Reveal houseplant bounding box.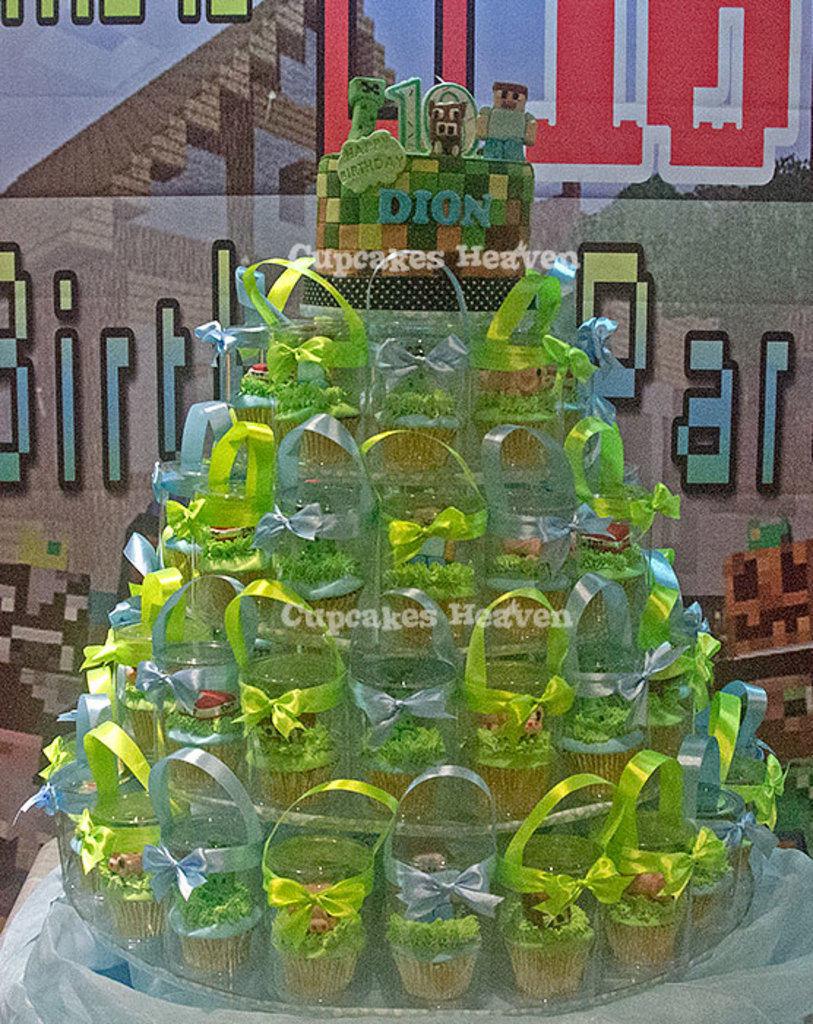
Revealed: box(617, 866, 678, 965).
